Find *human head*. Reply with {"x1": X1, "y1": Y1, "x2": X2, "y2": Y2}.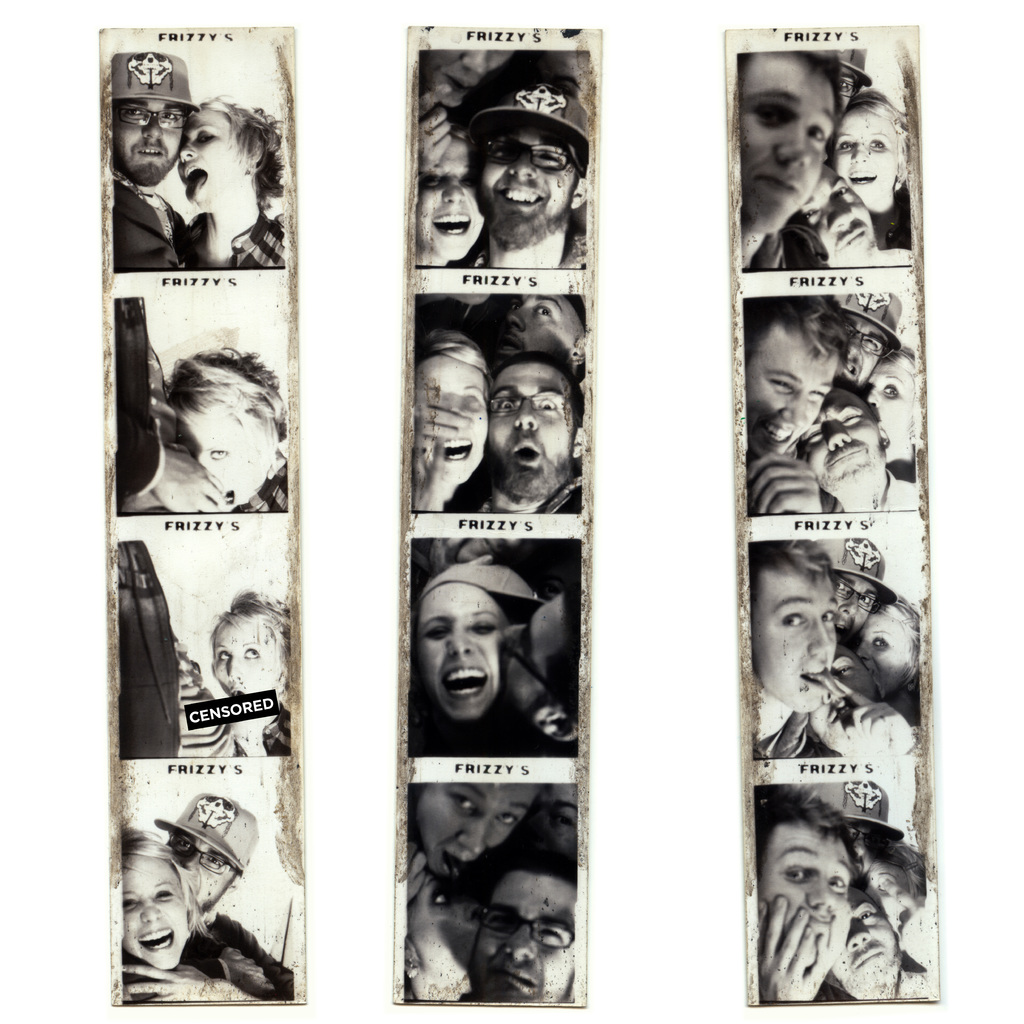
{"x1": 388, "y1": 861, "x2": 486, "y2": 1003}.
